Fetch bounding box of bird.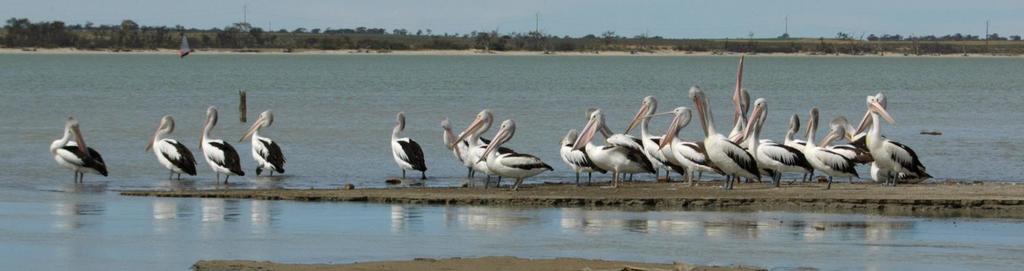
Bbox: BBox(140, 113, 193, 193).
